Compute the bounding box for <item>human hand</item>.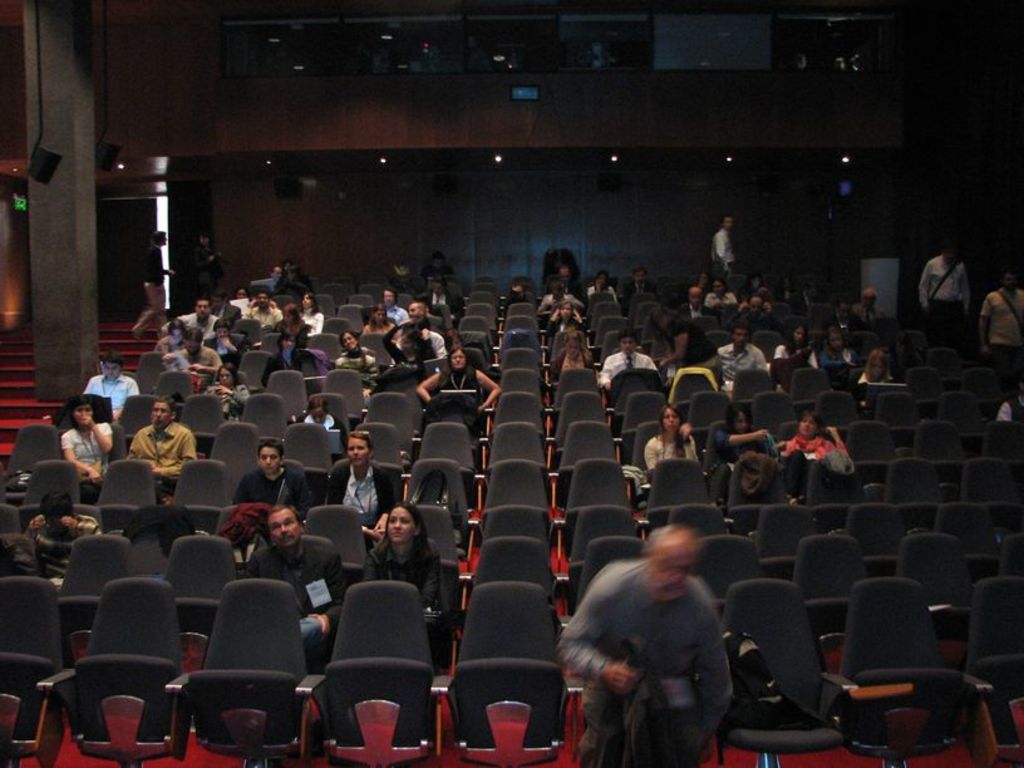
rect(680, 420, 695, 442).
